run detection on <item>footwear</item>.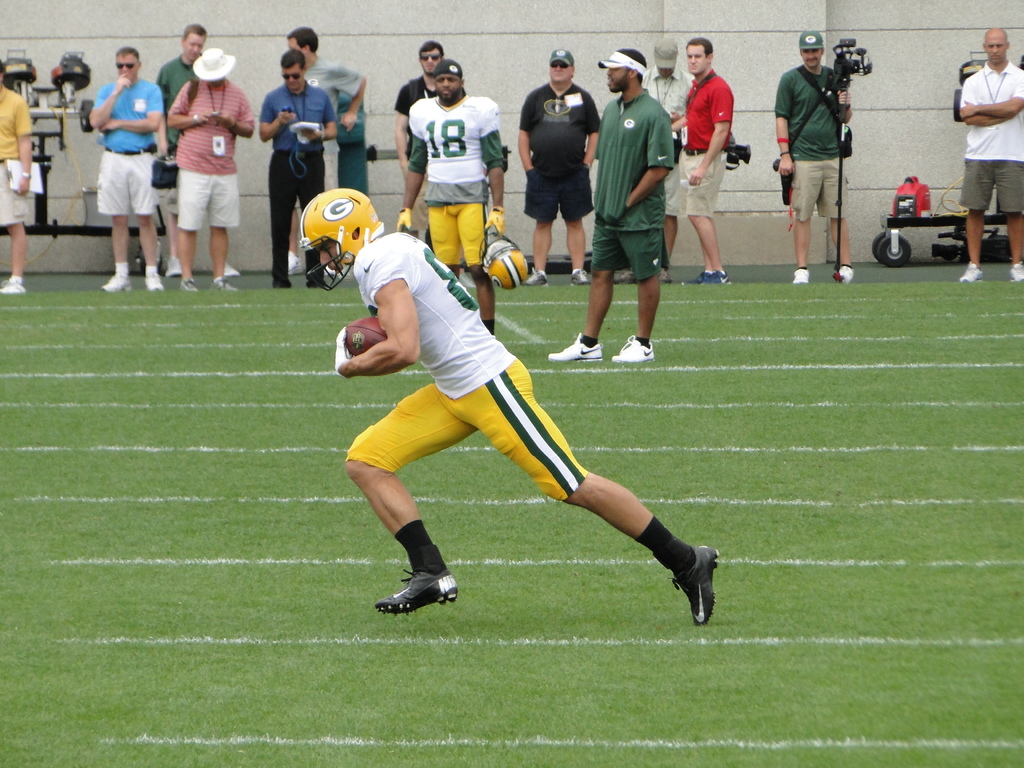
Result: left=614, top=335, right=655, bottom=362.
